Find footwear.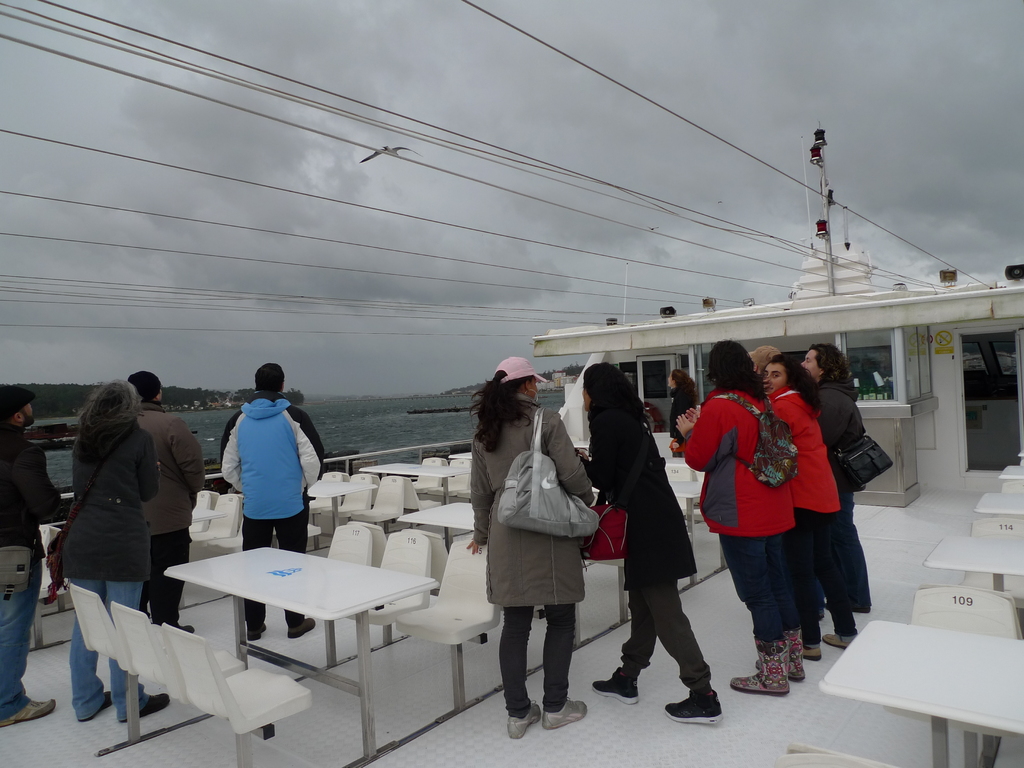
{"x1": 247, "y1": 623, "x2": 268, "y2": 640}.
